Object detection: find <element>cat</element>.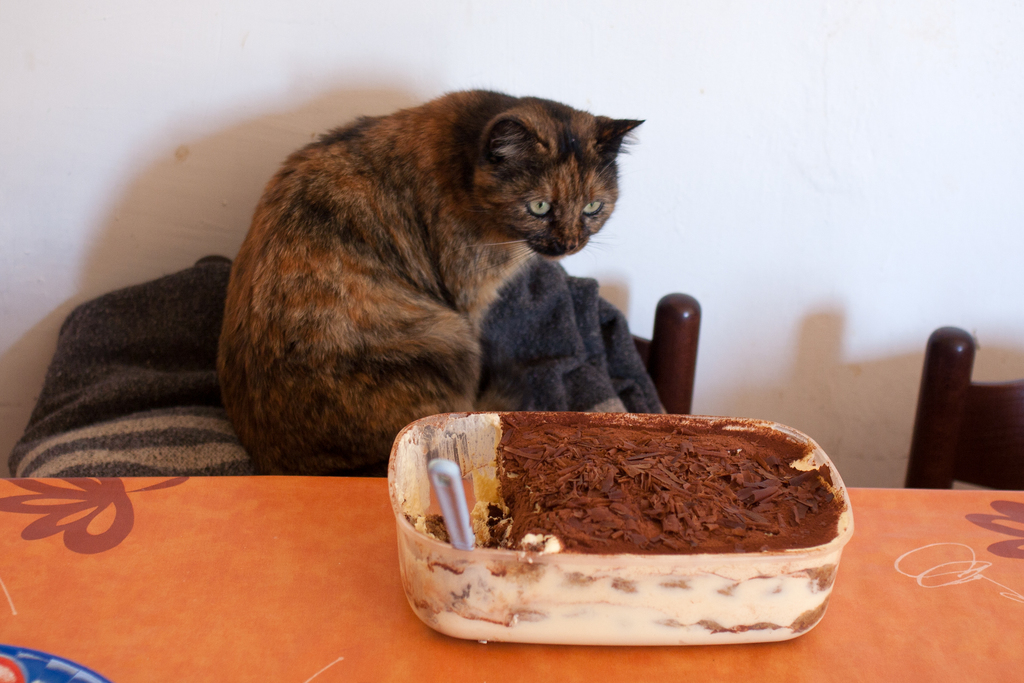
(209, 74, 650, 475).
